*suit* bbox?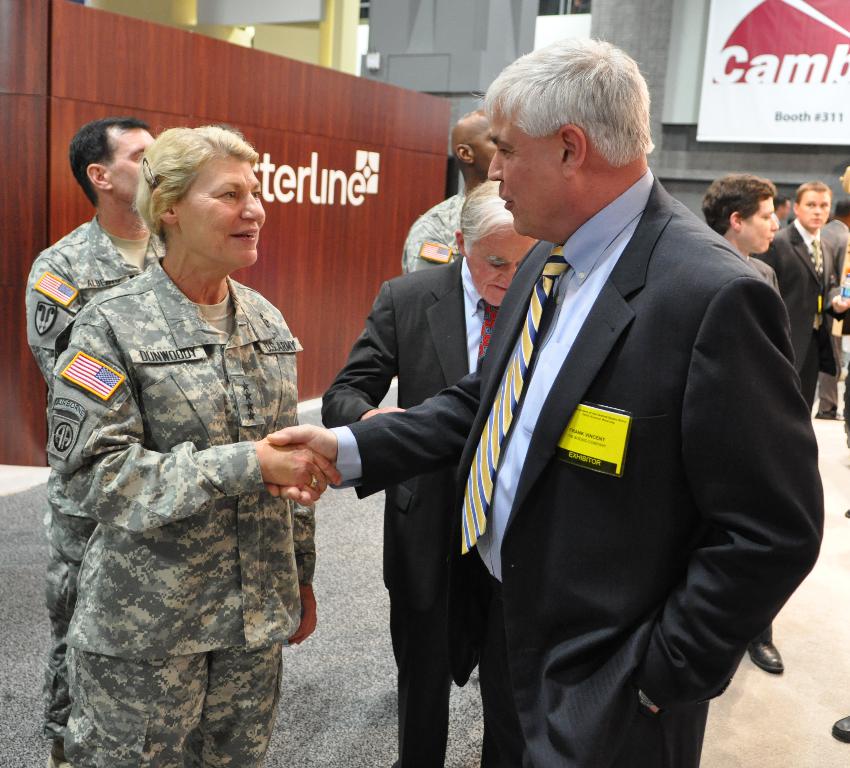
detection(388, 60, 816, 746)
